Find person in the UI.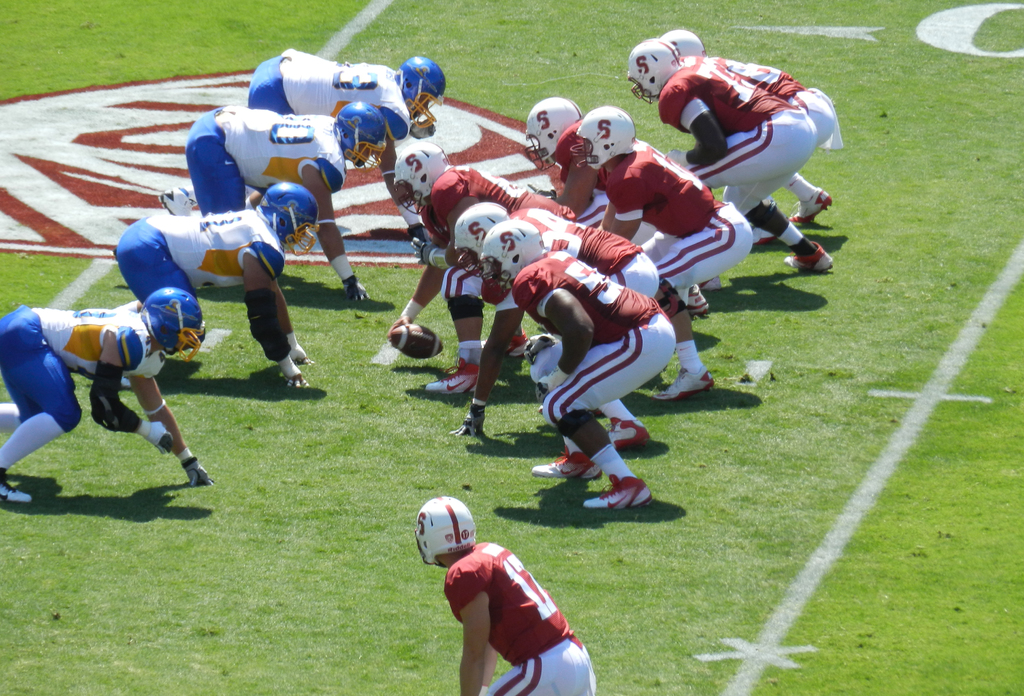
UI element at (x1=447, y1=204, x2=659, y2=449).
